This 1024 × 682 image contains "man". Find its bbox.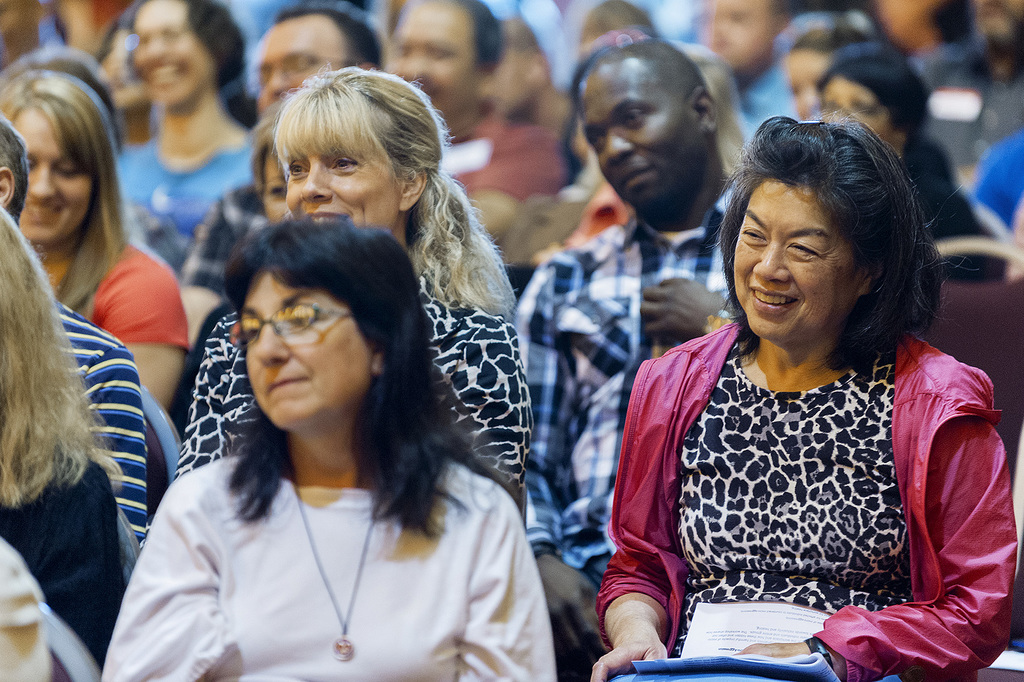
694, 0, 803, 135.
